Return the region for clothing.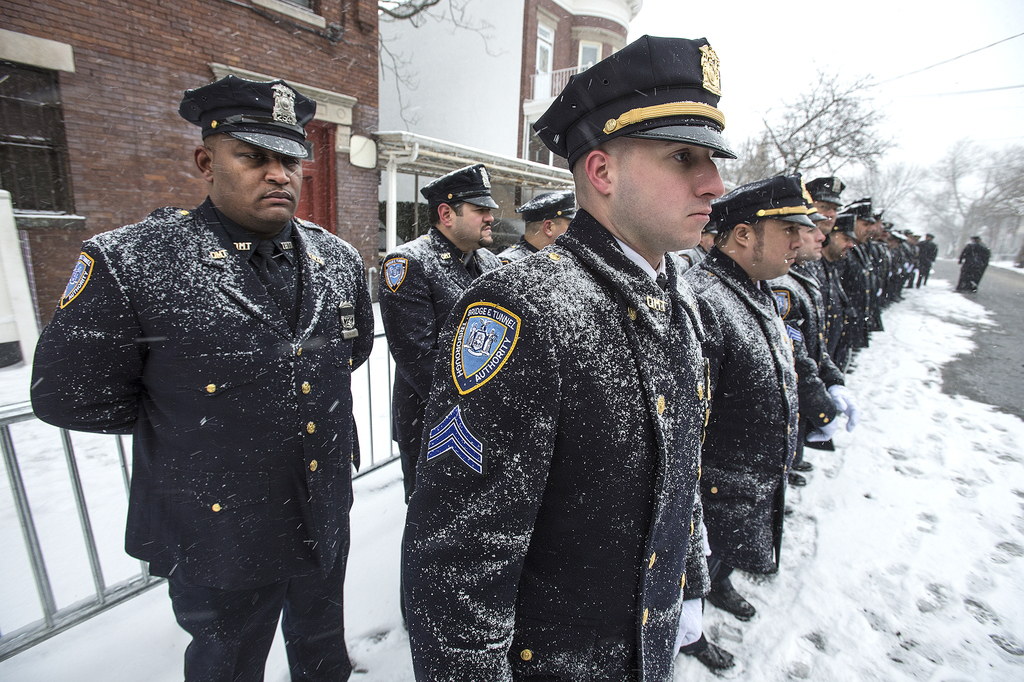
<bbox>819, 252, 860, 384</bbox>.
